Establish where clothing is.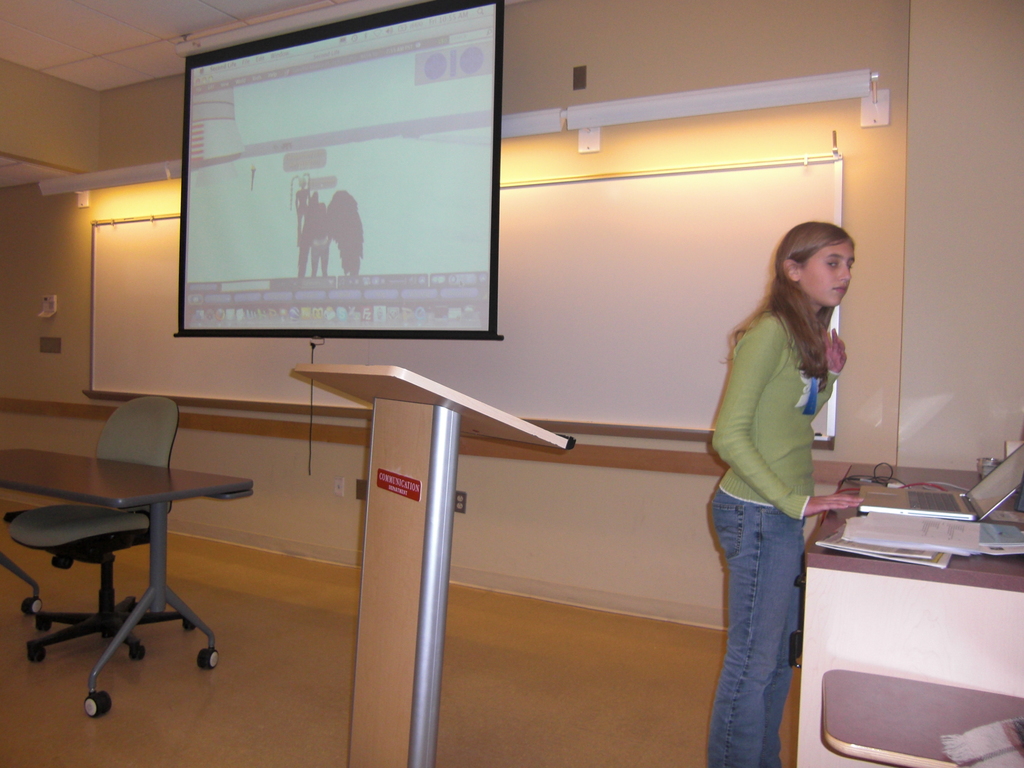
Established at 696,253,863,720.
